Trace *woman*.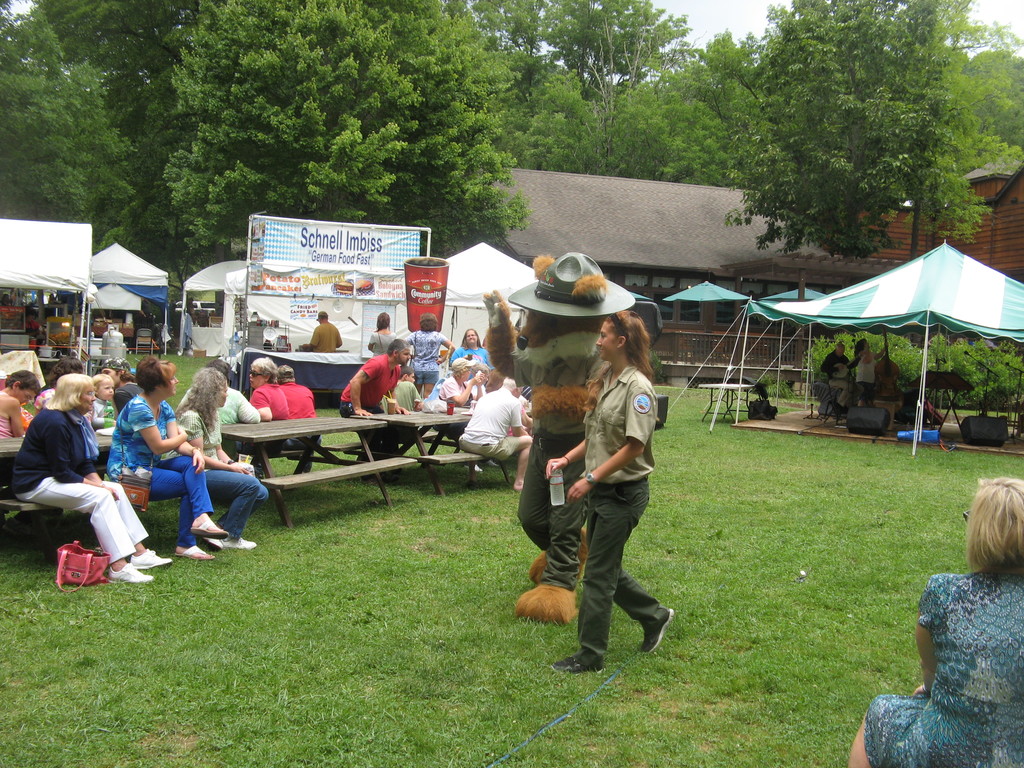
Traced to 367,308,396,358.
